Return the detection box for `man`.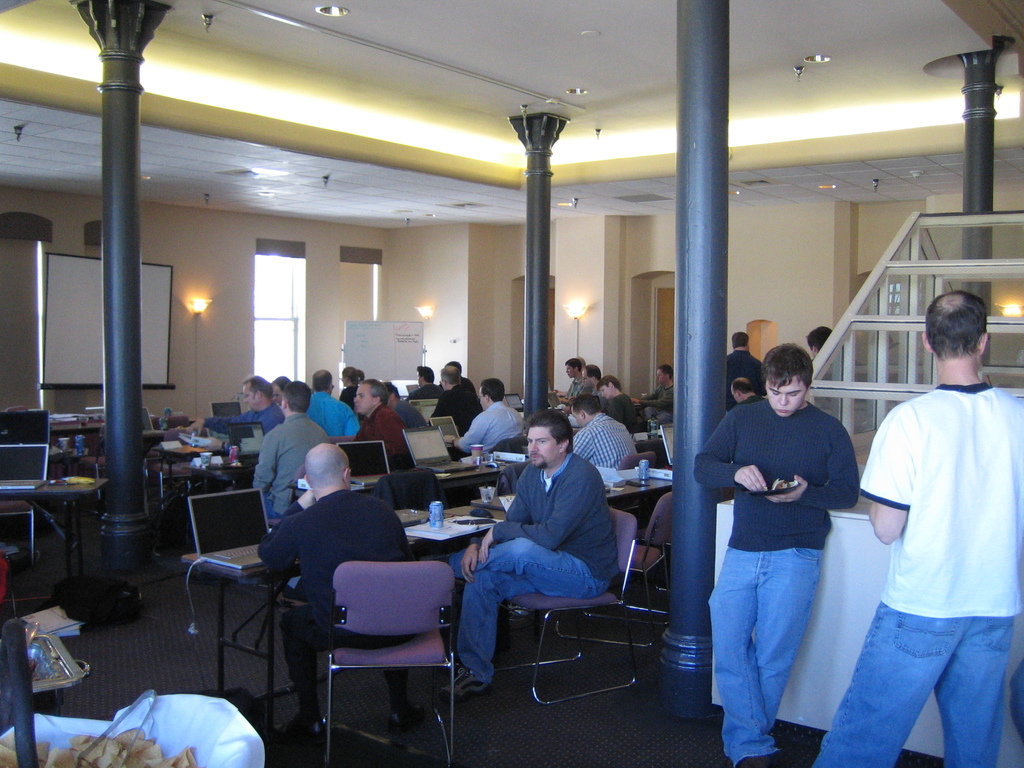
crop(261, 440, 421, 744).
